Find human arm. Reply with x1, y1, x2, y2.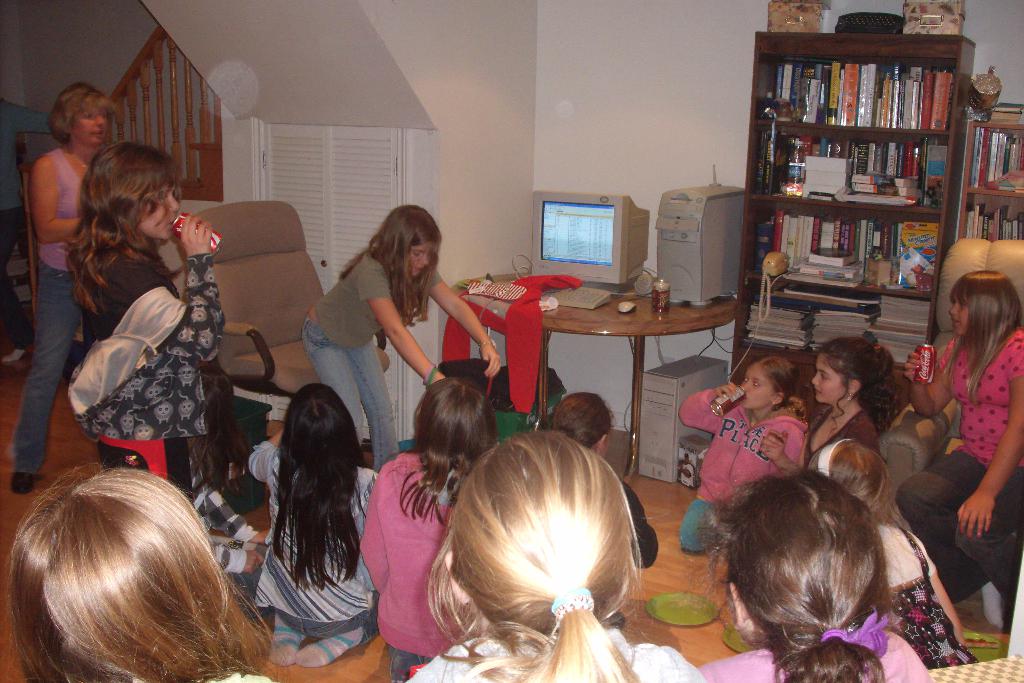
361, 292, 438, 386.
